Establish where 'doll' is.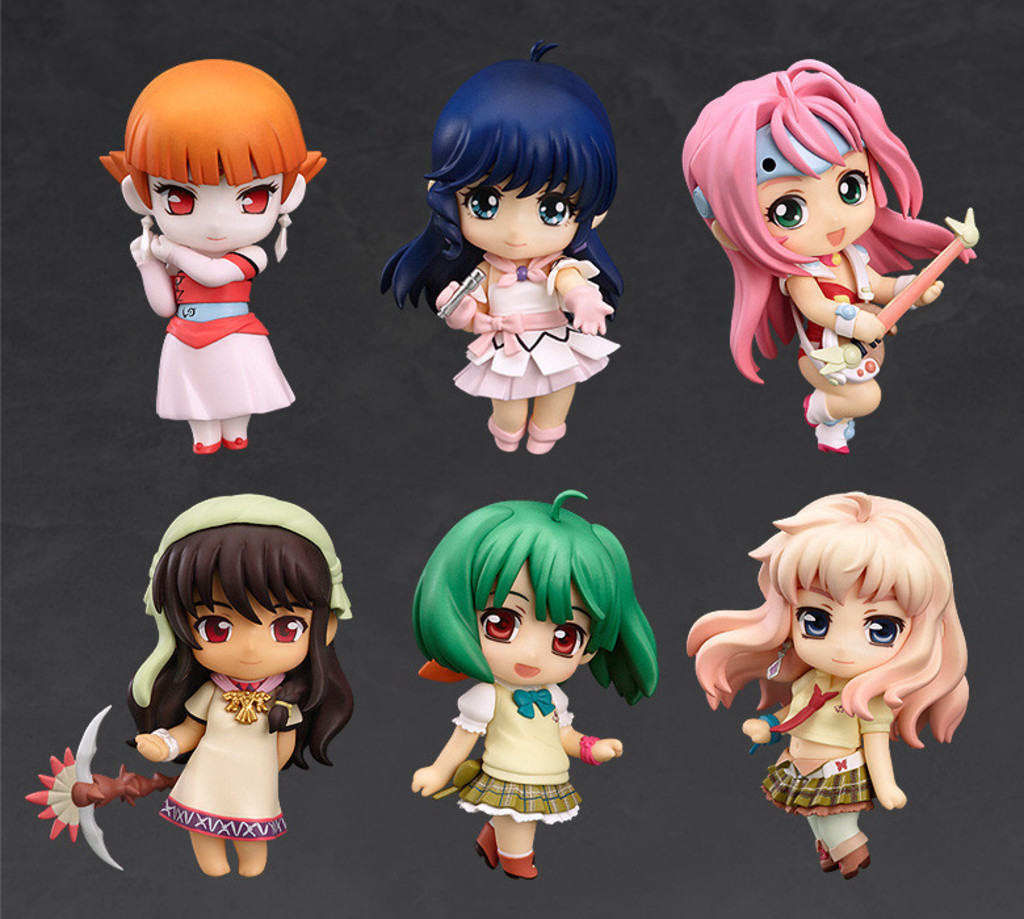
Established at Rect(416, 469, 662, 882).
